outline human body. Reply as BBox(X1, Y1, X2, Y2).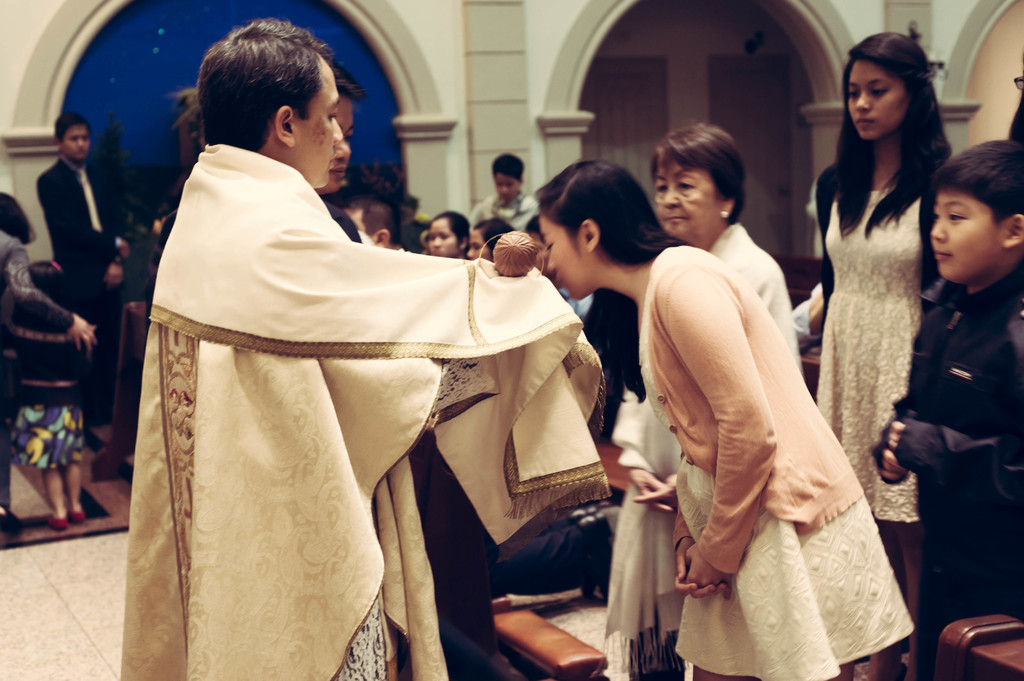
BBox(0, 195, 99, 380).
